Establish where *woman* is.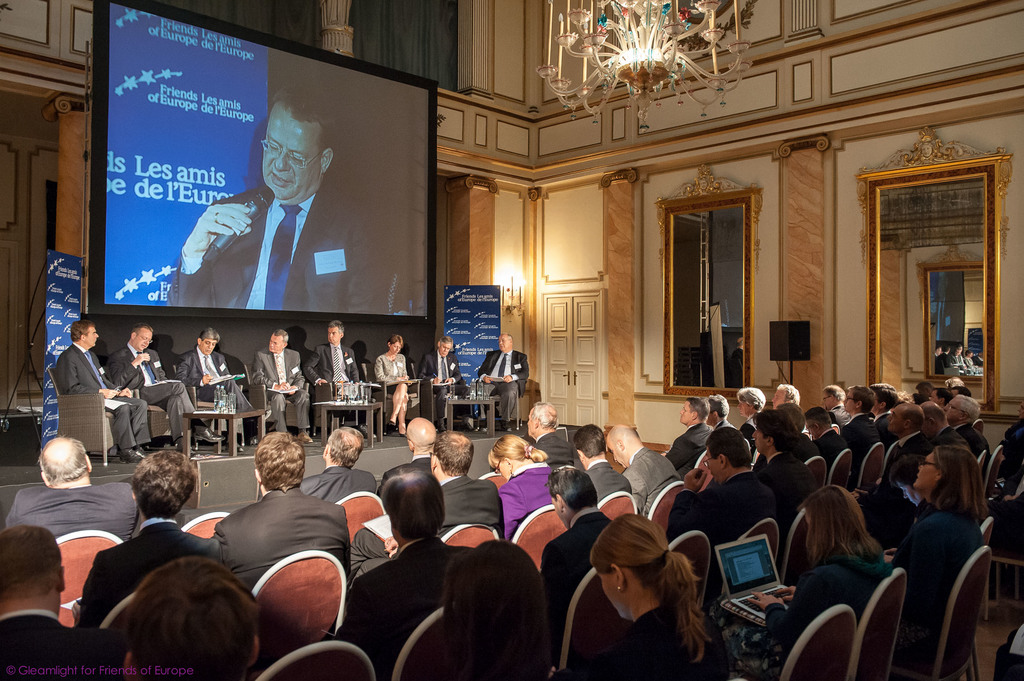
Established at <region>436, 542, 561, 680</region>.
